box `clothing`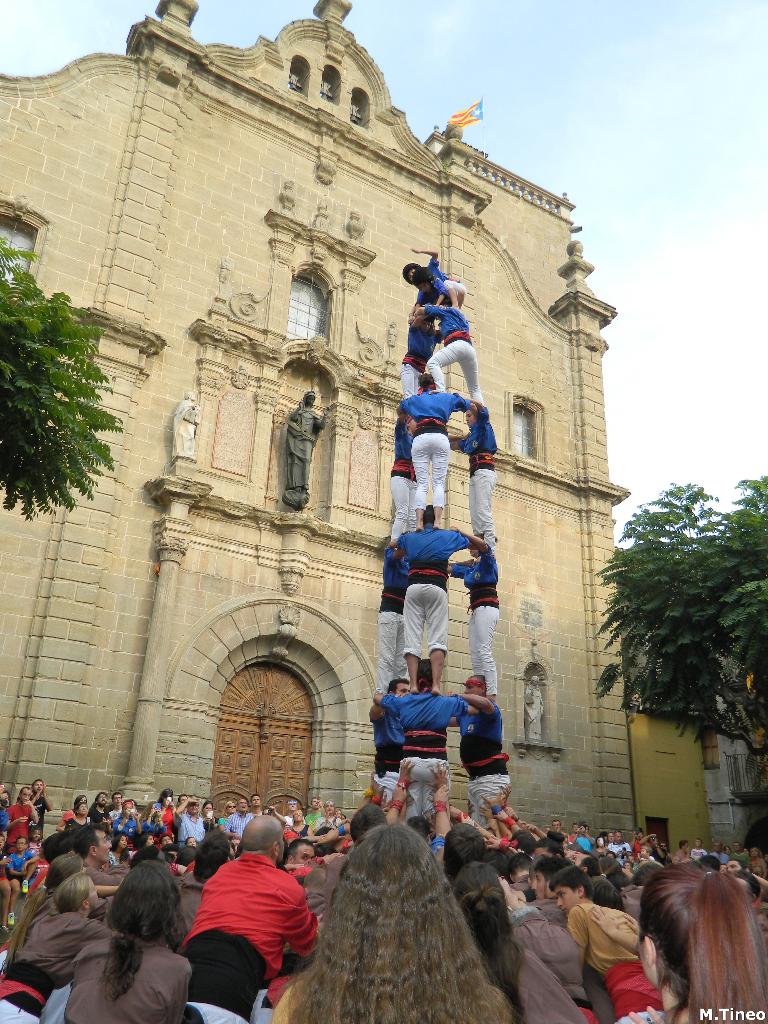
rect(367, 711, 407, 805)
